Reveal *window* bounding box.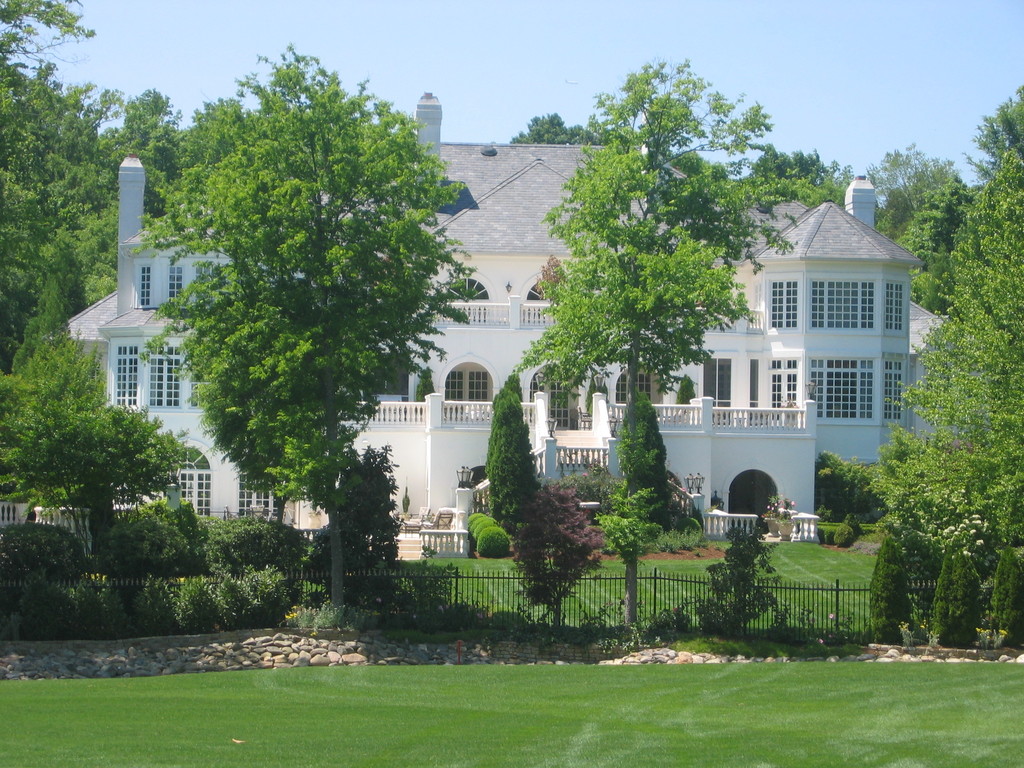
Revealed: (left=883, top=358, right=900, bottom=421).
